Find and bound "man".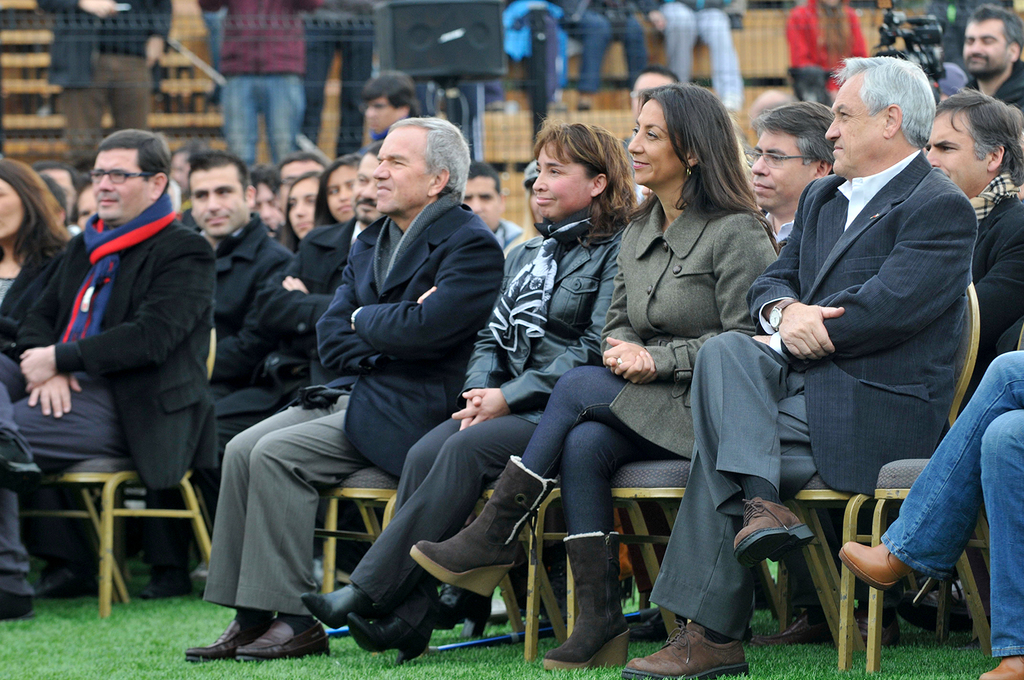
Bound: (left=609, top=42, right=979, bottom=679).
